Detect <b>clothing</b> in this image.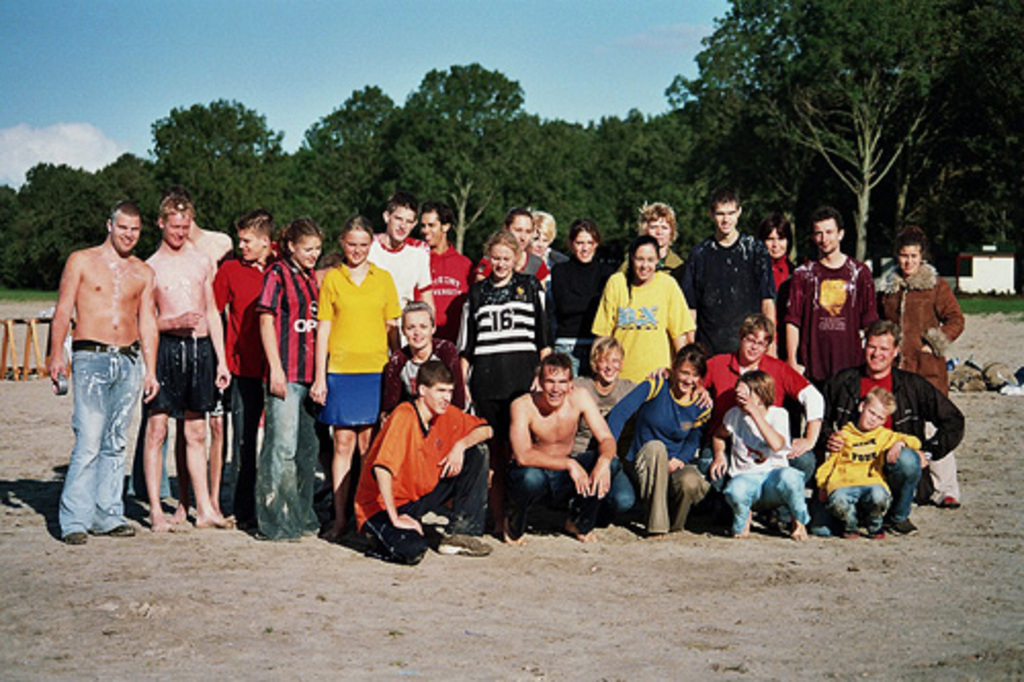
Detection: (254, 256, 324, 541).
